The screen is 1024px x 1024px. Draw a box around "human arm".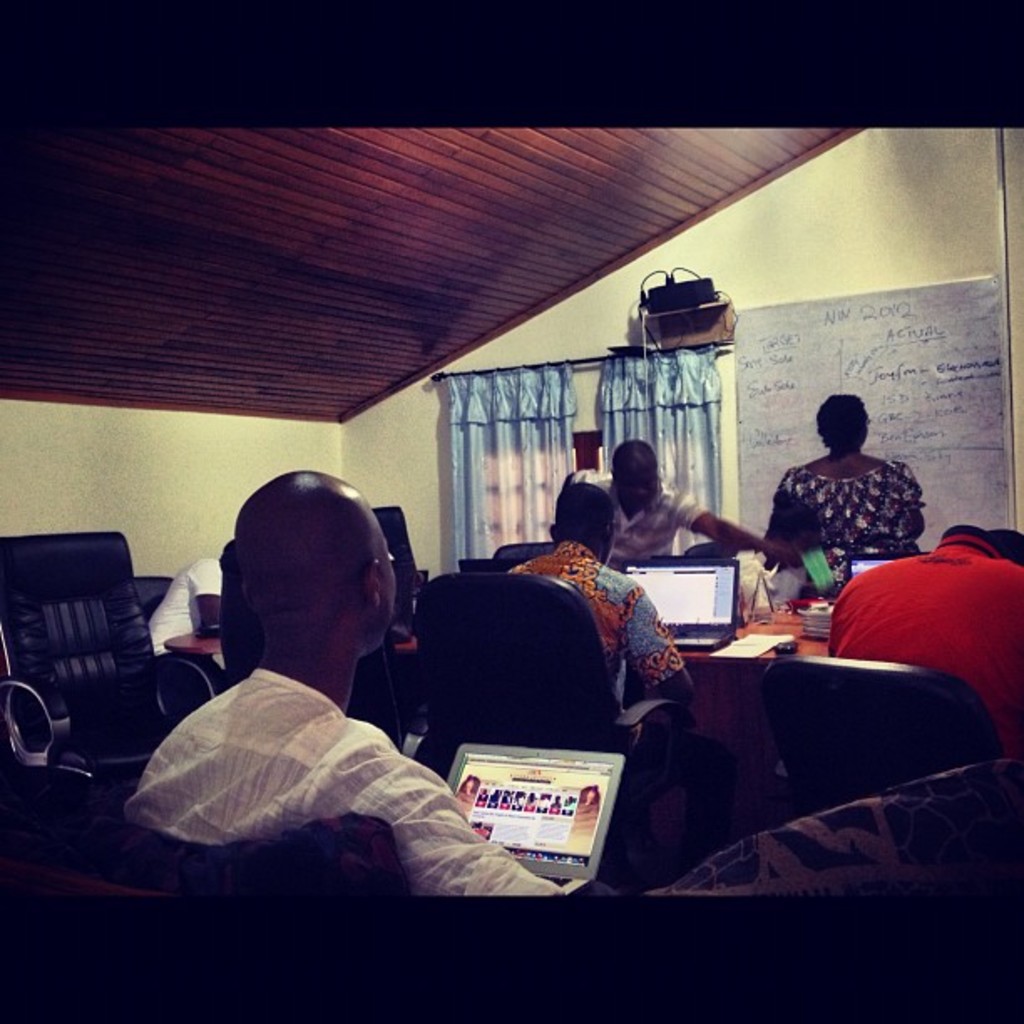
[191,557,224,637].
